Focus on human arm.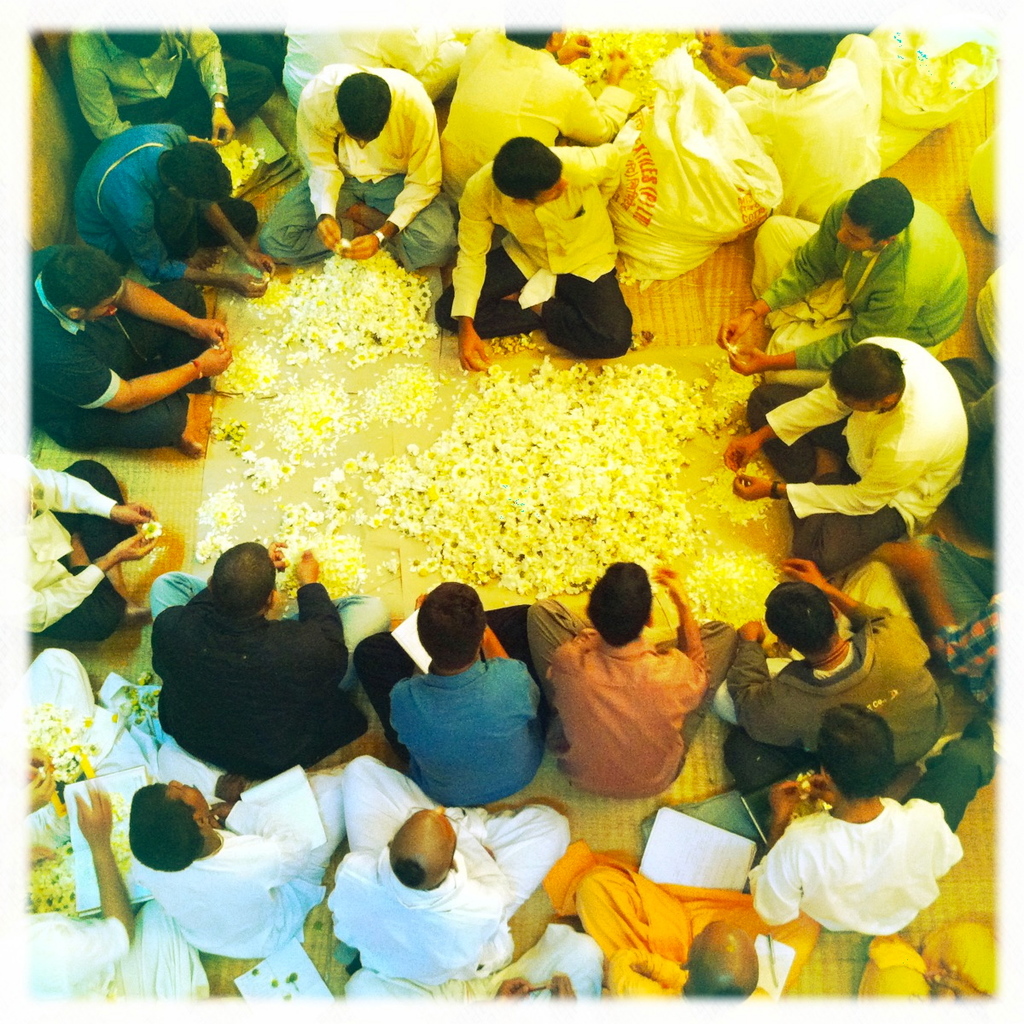
Focused at 74,785,129,951.
